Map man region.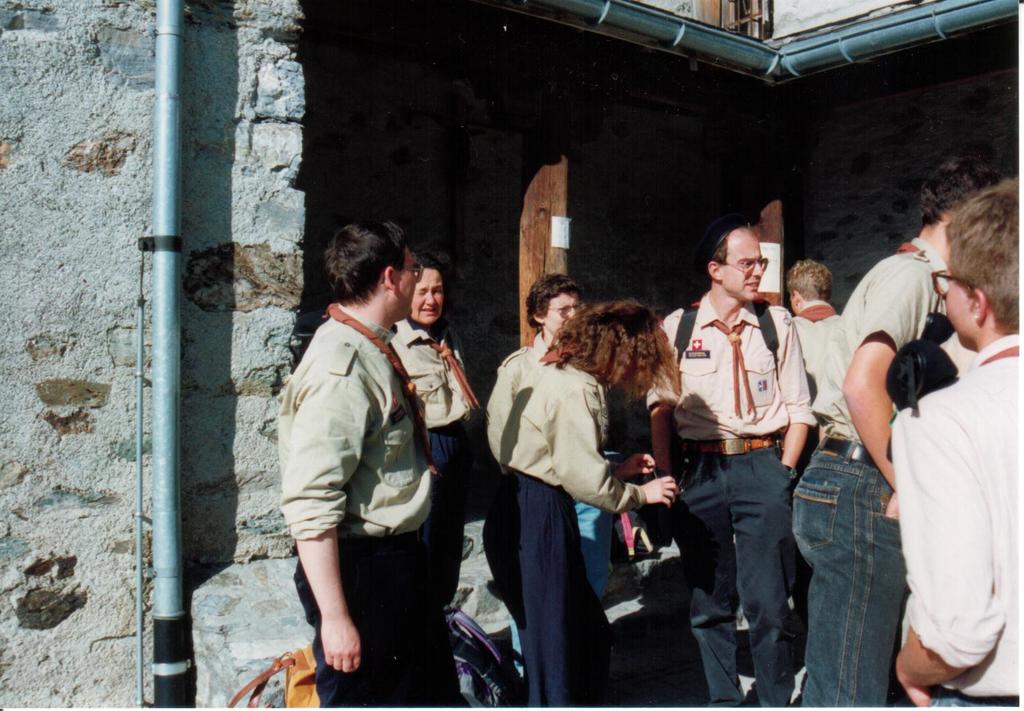
Mapped to (278,223,468,710).
